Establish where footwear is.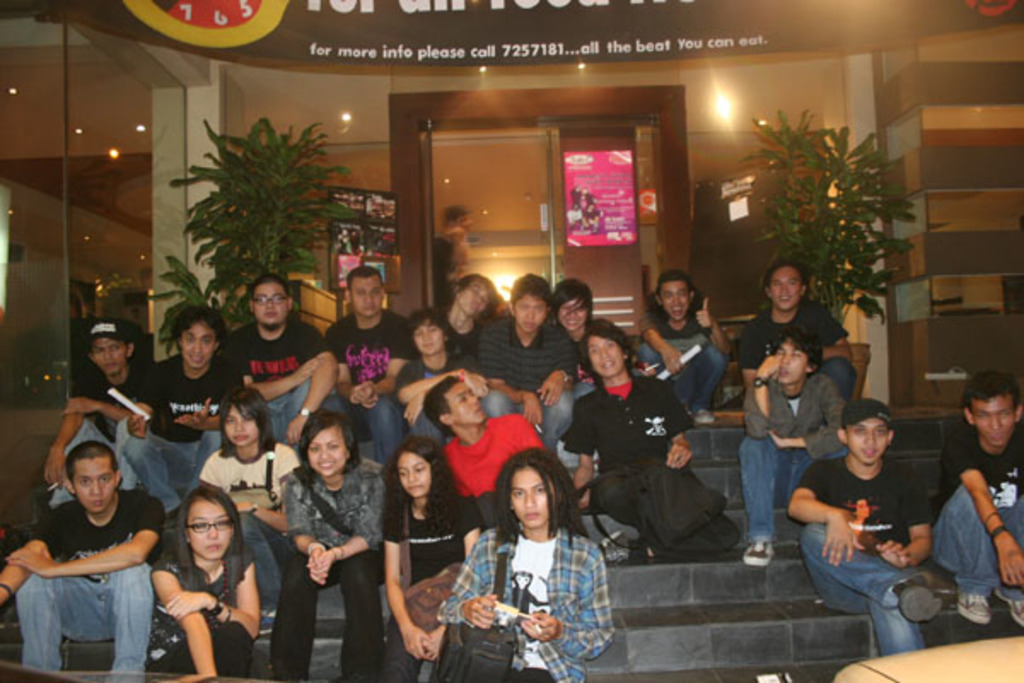
Established at 898 570 947 618.
